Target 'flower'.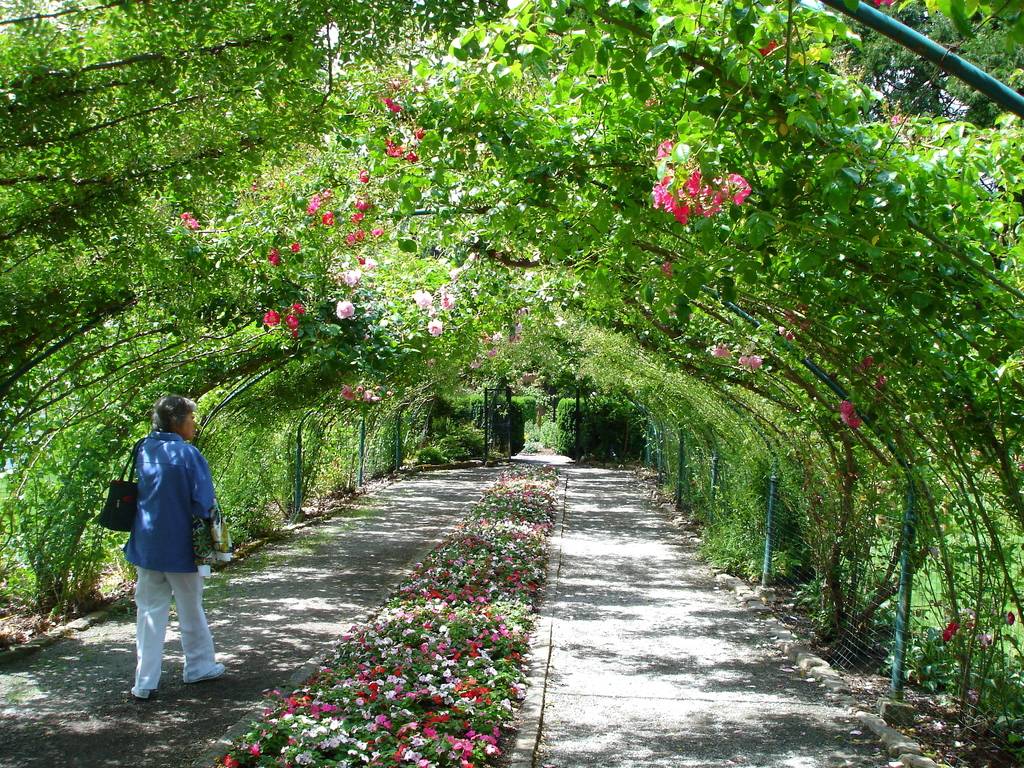
Target region: l=838, t=402, r=862, b=430.
